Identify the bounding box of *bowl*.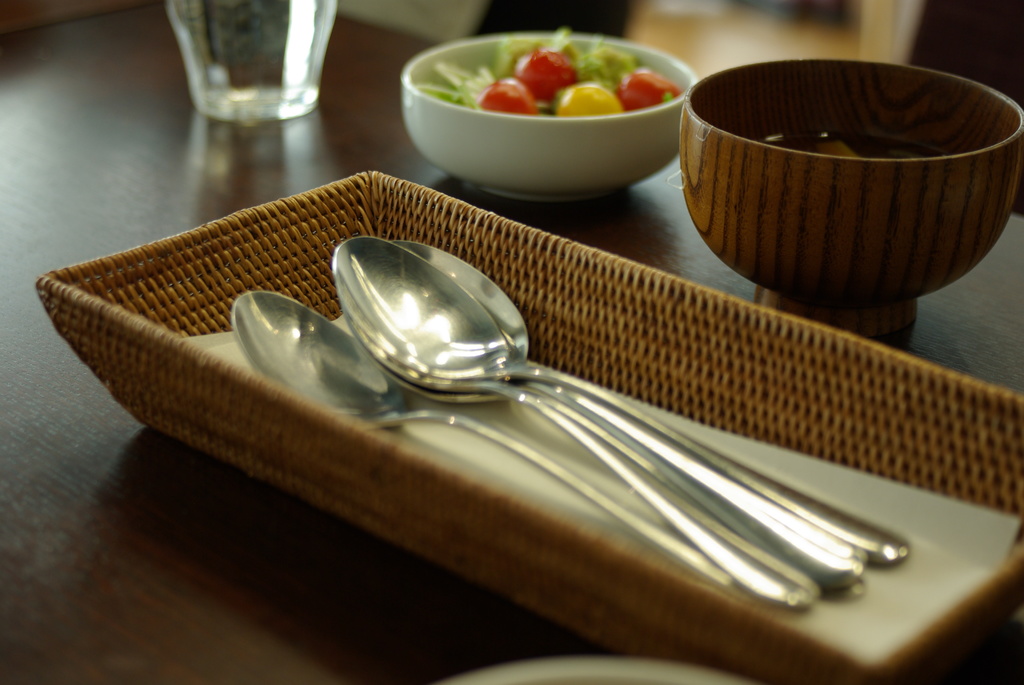
detection(678, 56, 1023, 333).
